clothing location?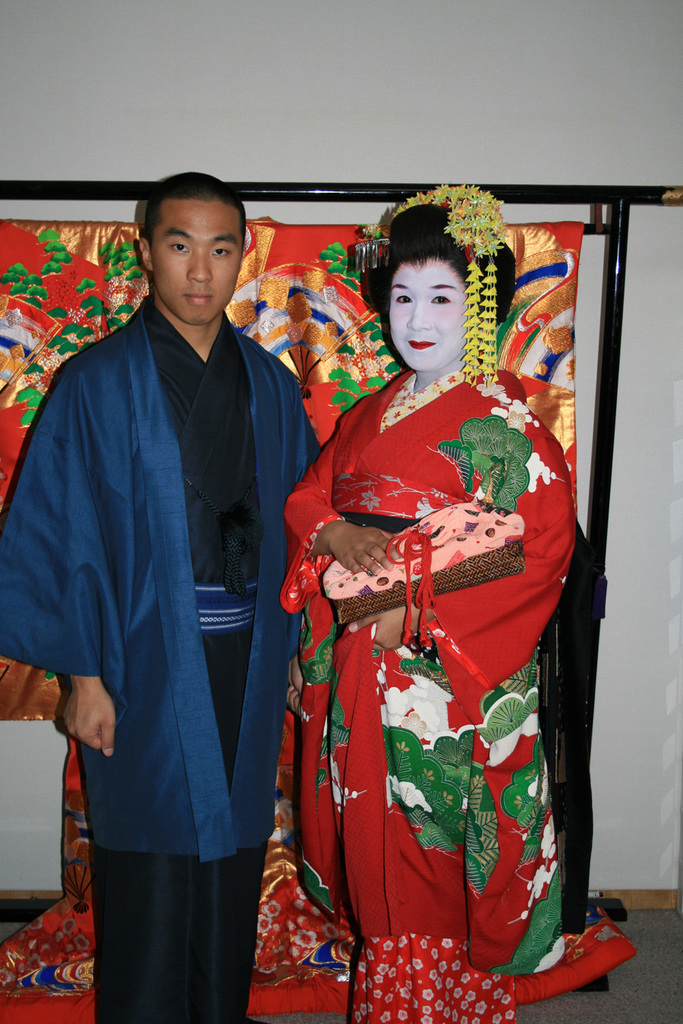
(91, 794, 283, 1021)
